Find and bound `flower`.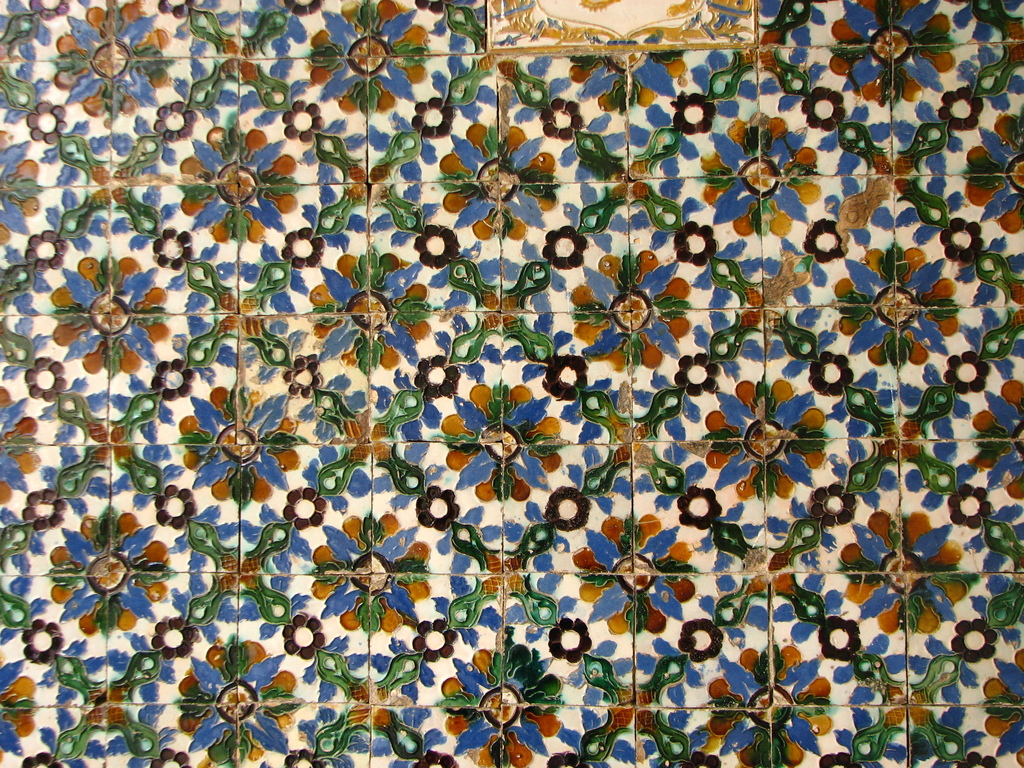
Bound: box=[40, 253, 184, 386].
